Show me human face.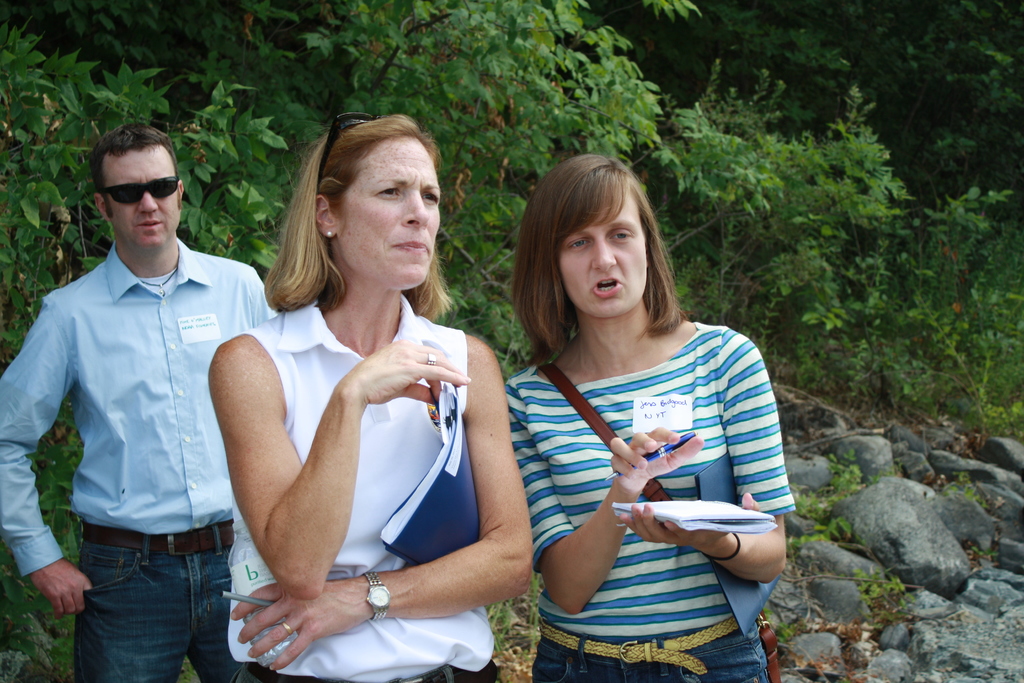
human face is here: left=559, top=188, right=642, bottom=315.
